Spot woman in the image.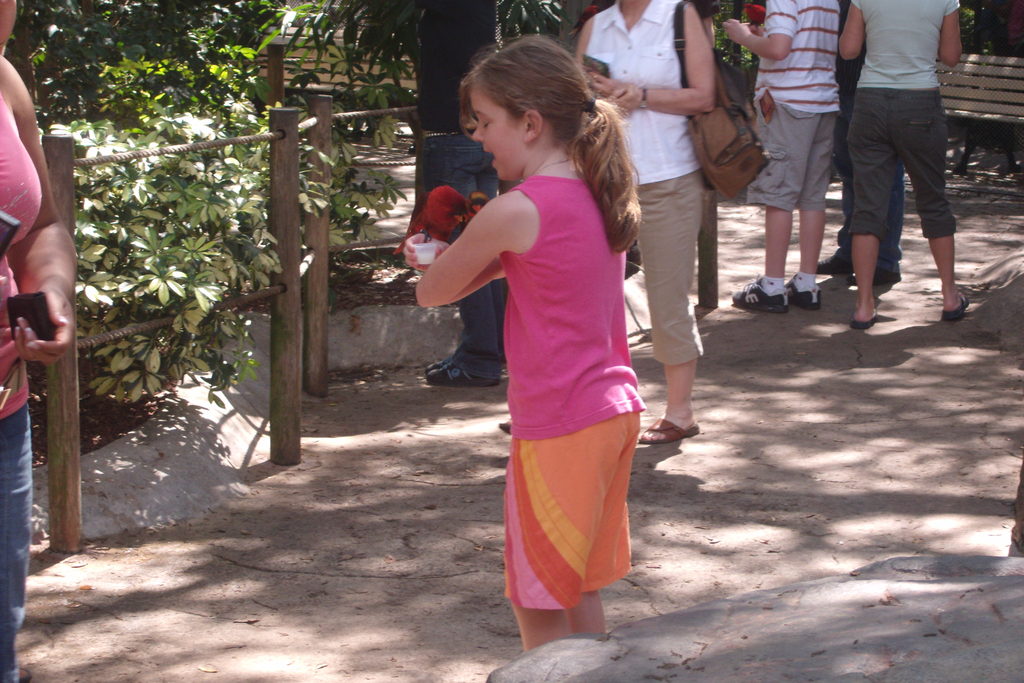
woman found at left=0, top=0, right=83, bottom=682.
